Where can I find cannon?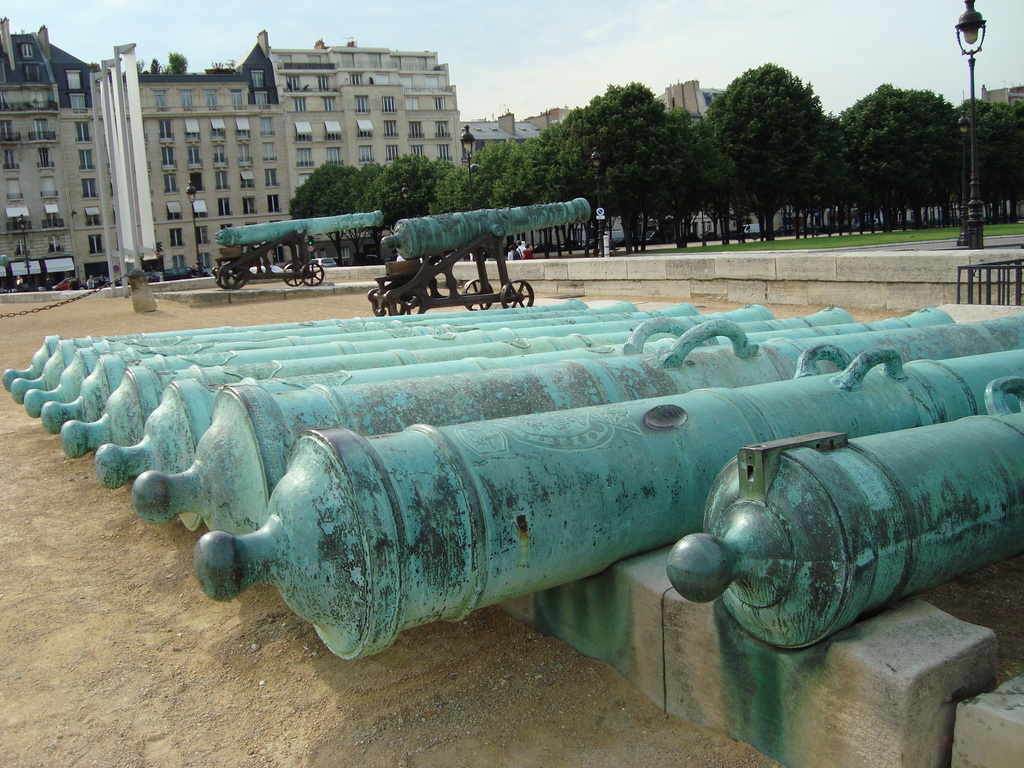
You can find it at l=365, t=196, r=593, b=316.
